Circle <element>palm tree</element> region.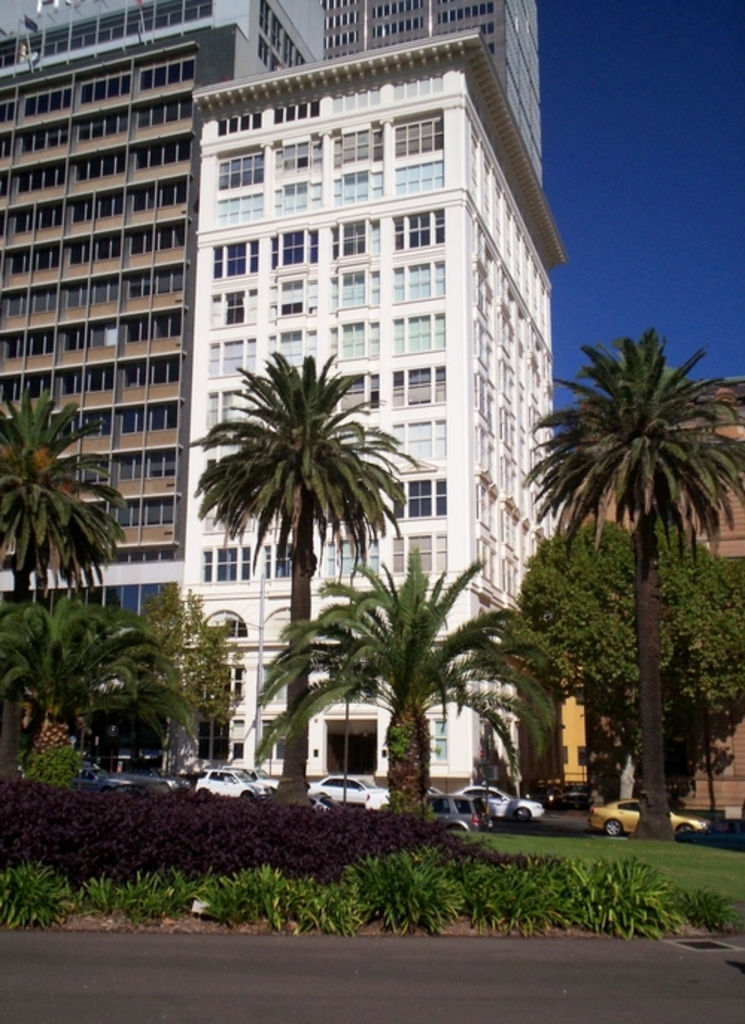
Region: 276:575:490:829.
